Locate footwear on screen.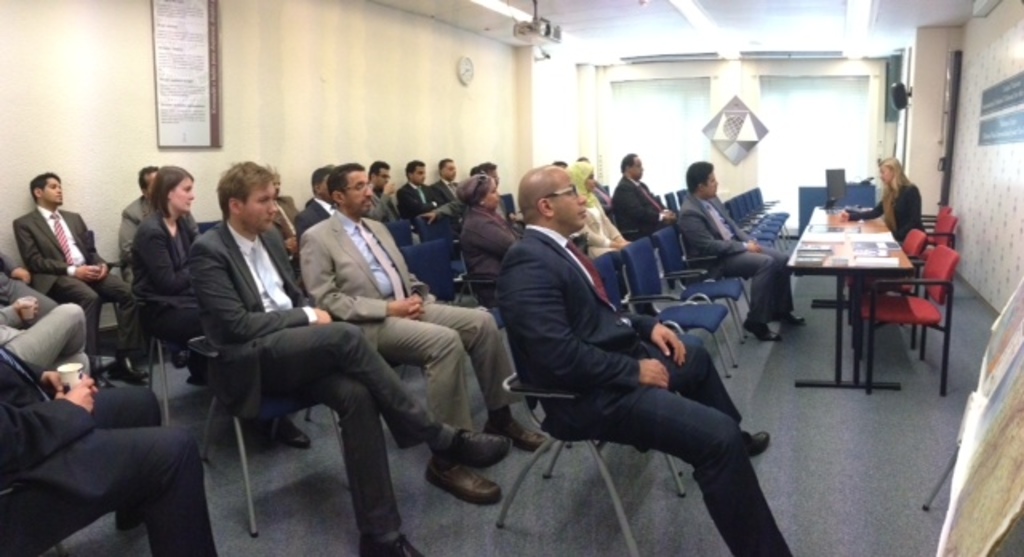
On screen at l=389, t=533, r=424, b=555.
